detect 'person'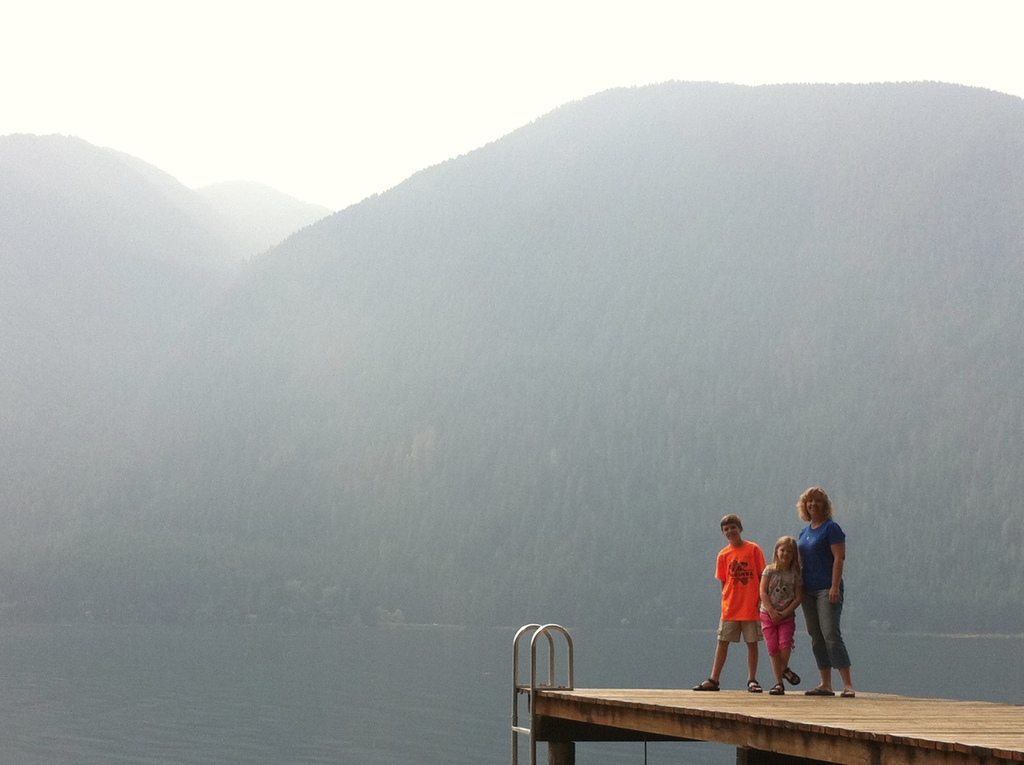
l=787, t=488, r=861, b=701
